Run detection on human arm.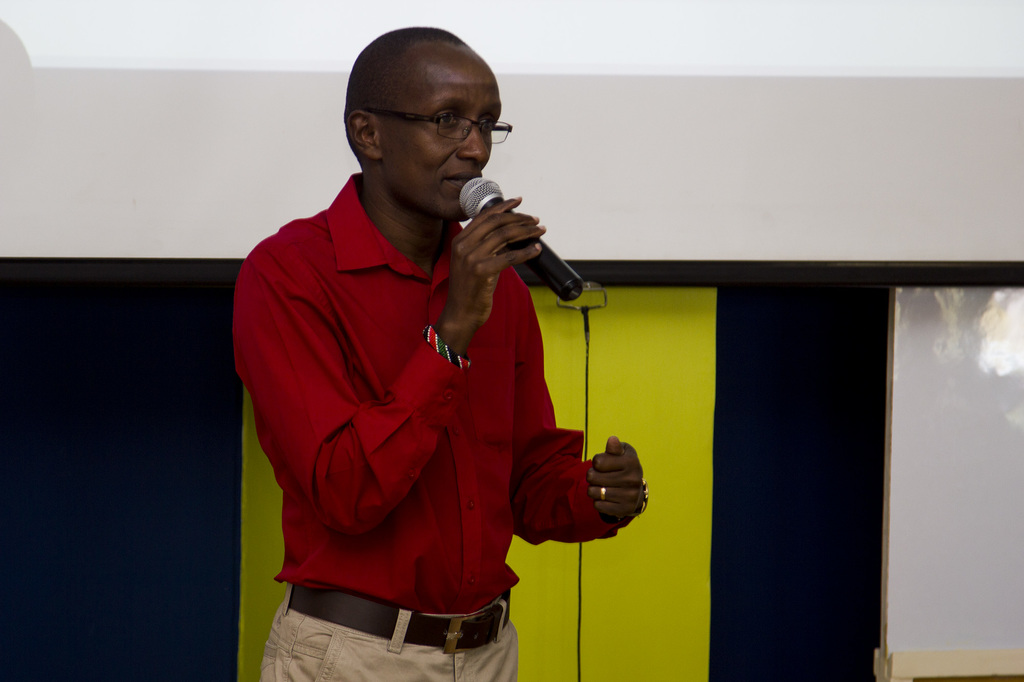
Result: detection(233, 198, 547, 535).
